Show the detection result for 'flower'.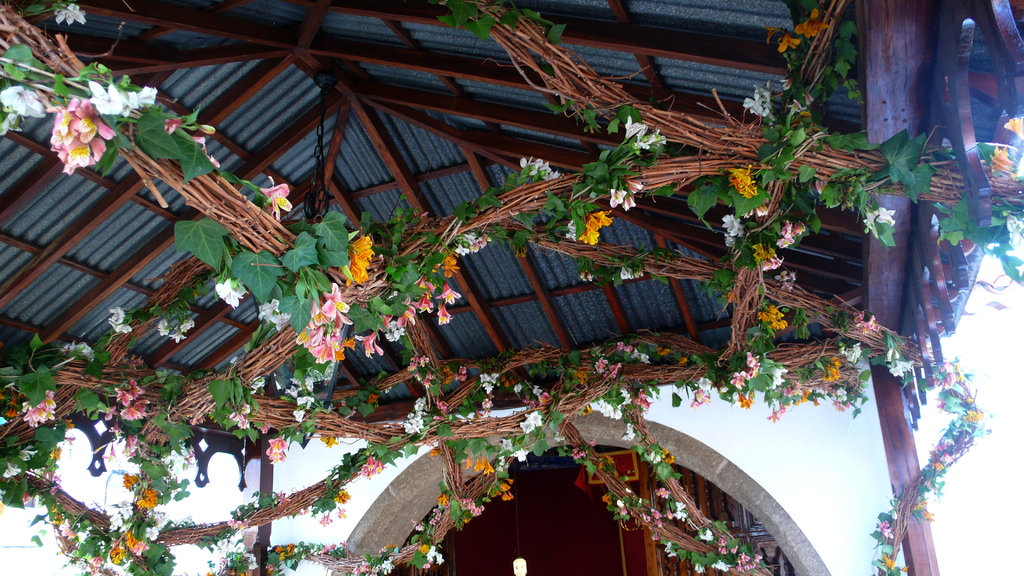
115 380 143 406.
